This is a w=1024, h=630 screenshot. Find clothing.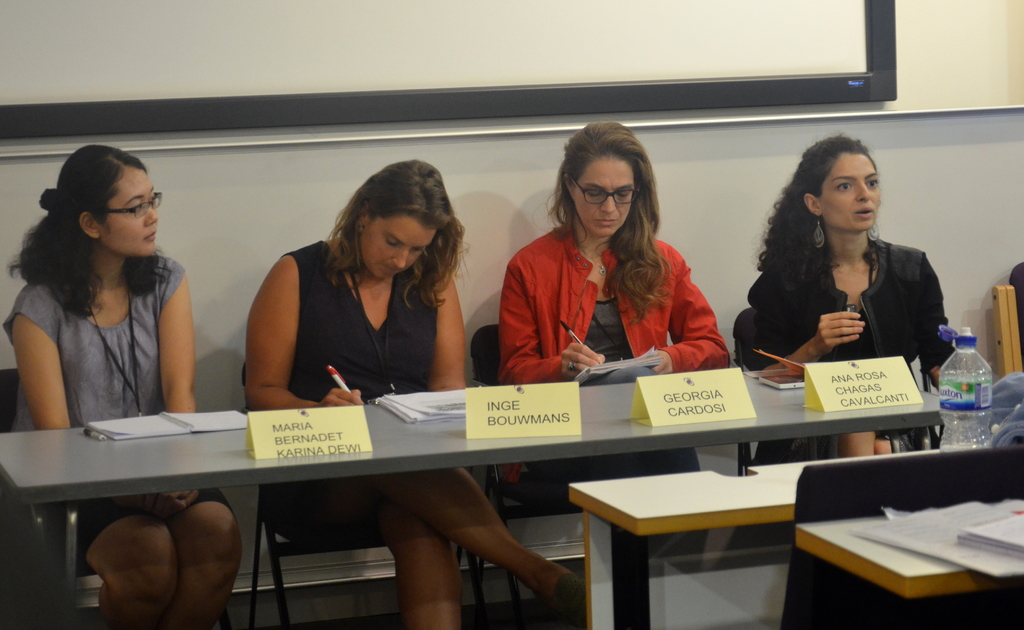
Bounding box: [x1=740, y1=238, x2=959, y2=468].
